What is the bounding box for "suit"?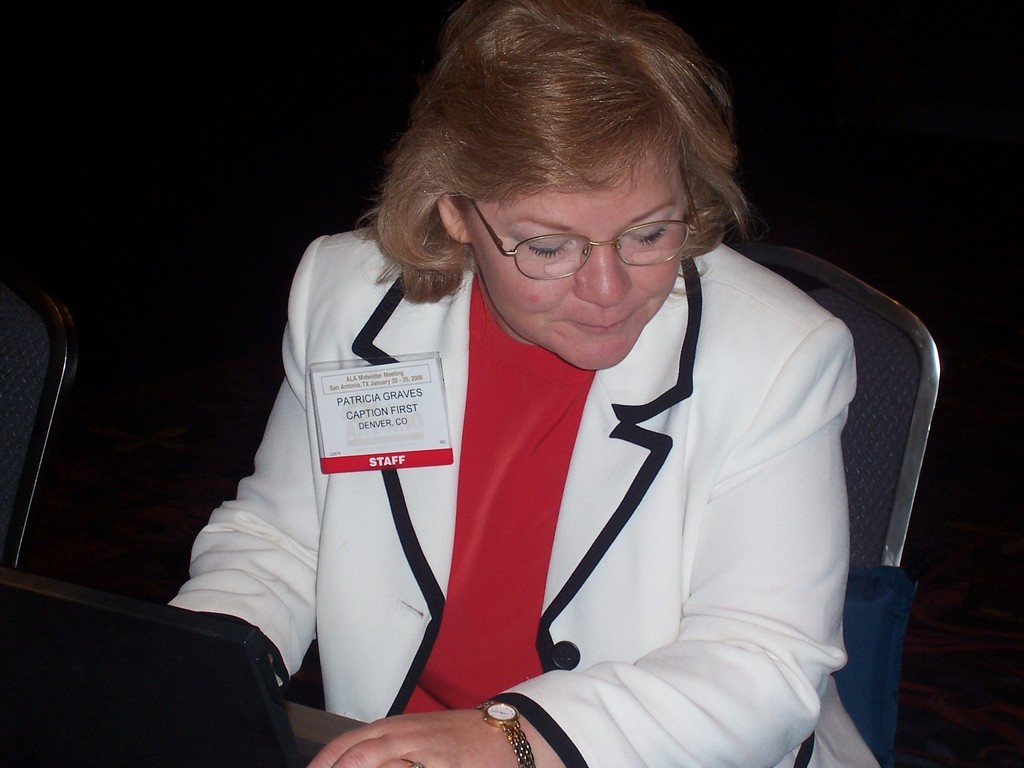
select_region(205, 166, 924, 751).
